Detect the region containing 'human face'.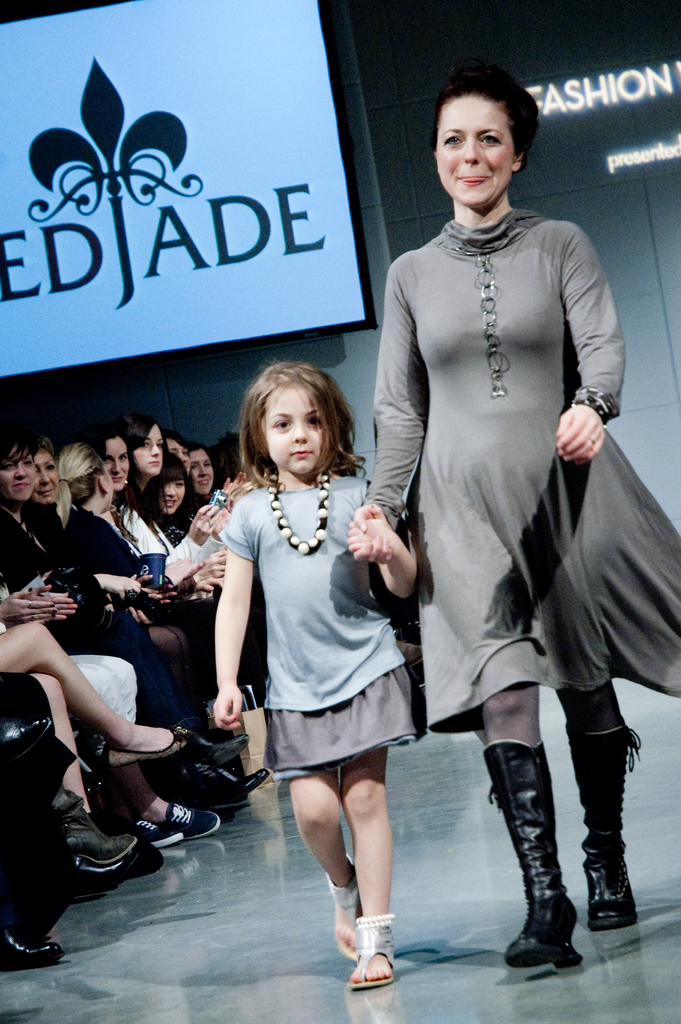
[left=110, top=440, right=134, bottom=498].
